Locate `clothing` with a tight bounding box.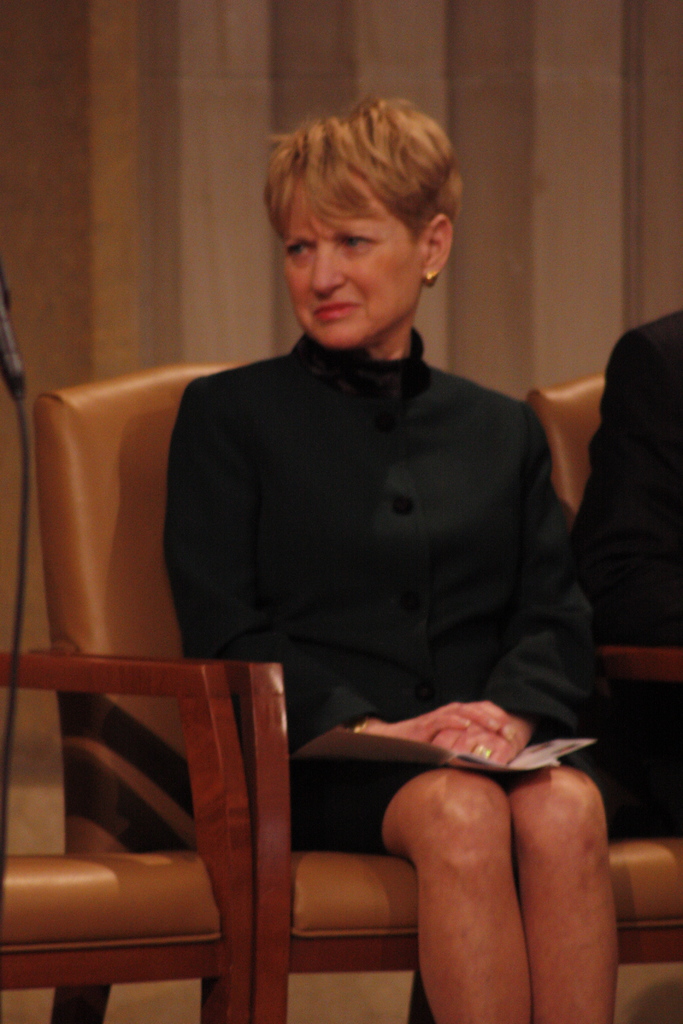
bbox=(558, 312, 682, 843).
